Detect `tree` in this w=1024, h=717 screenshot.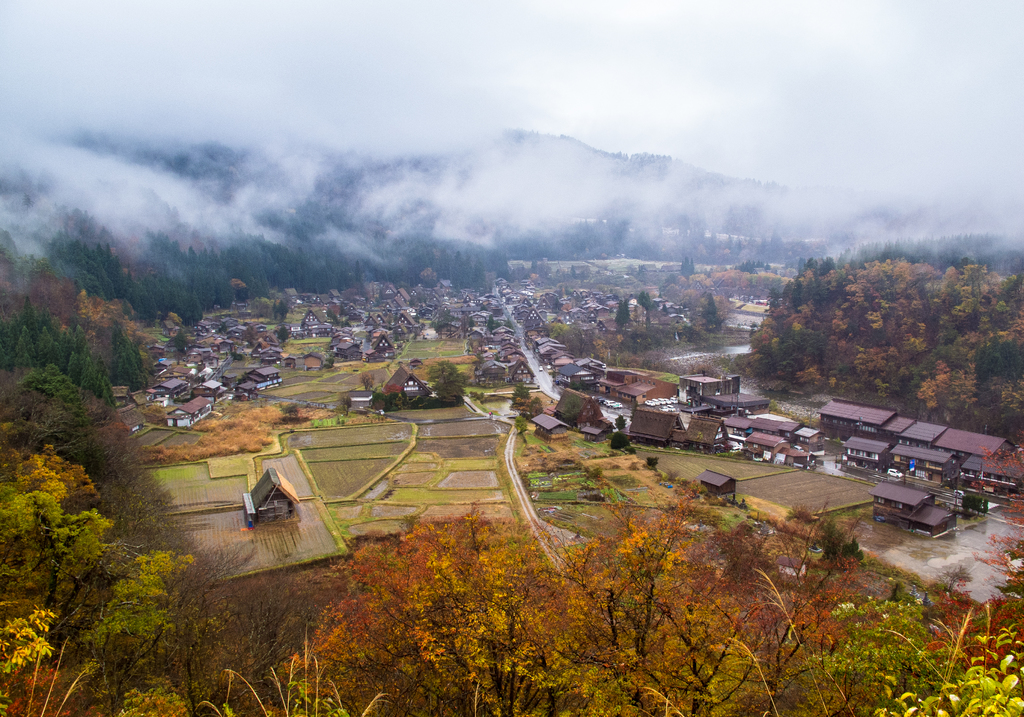
Detection: Rect(730, 226, 1023, 443).
